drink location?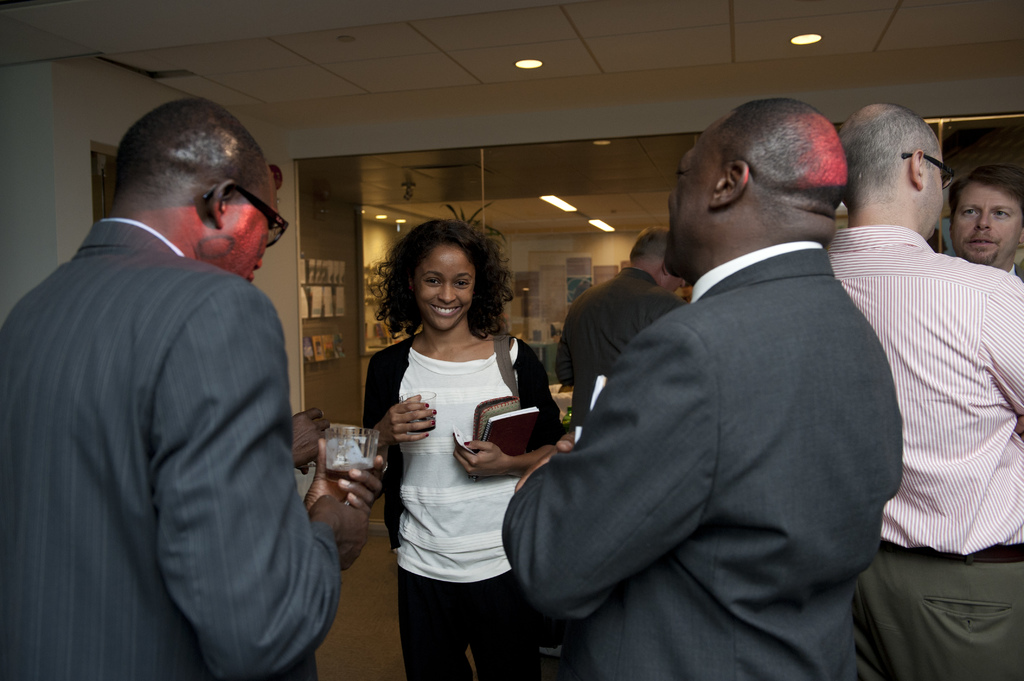
<region>324, 464, 374, 485</region>
